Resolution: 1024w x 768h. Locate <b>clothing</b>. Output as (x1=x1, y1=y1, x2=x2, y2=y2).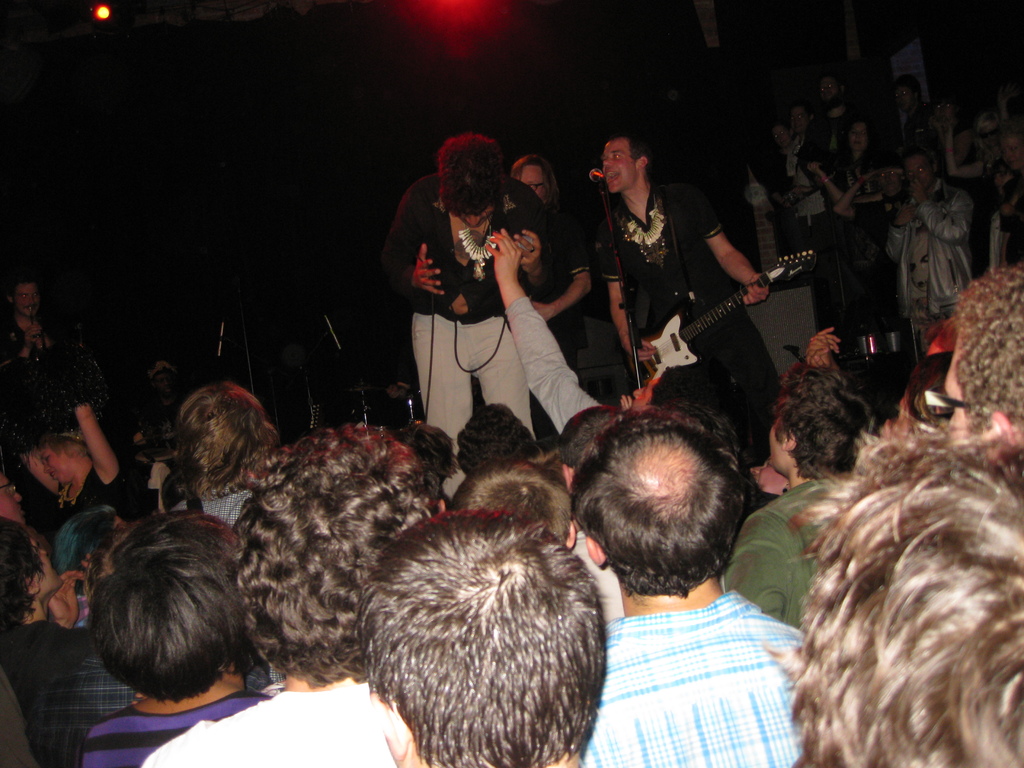
(x1=755, y1=98, x2=1023, y2=394).
